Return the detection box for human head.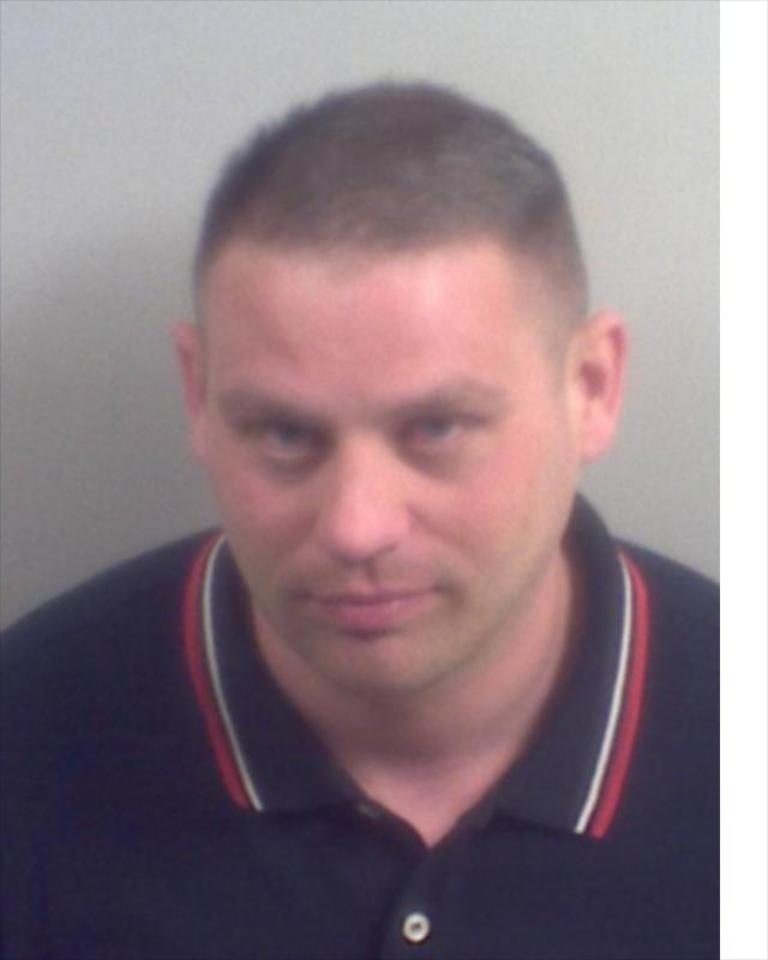
x1=185, y1=92, x2=599, y2=629.
